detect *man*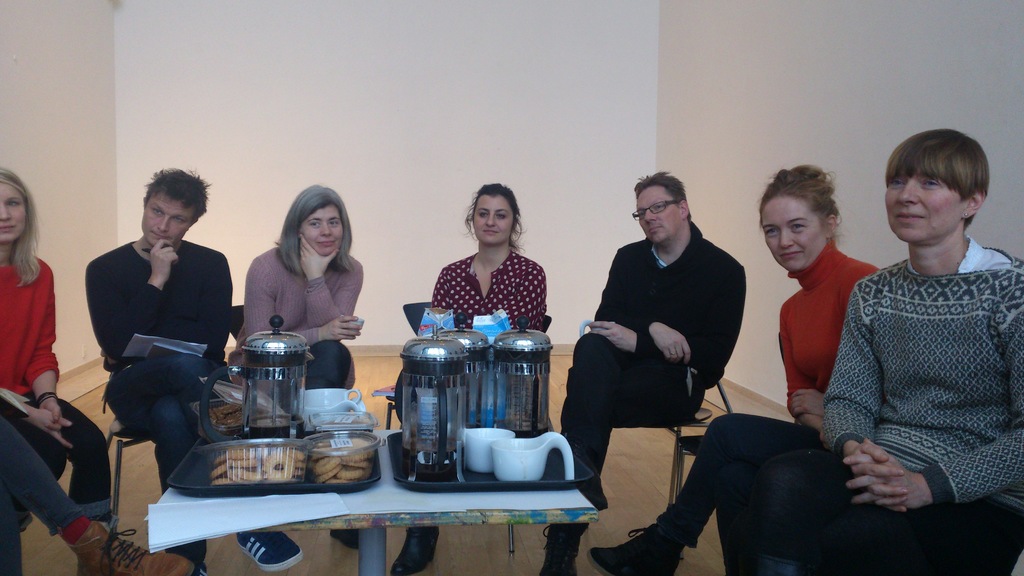
bbox=[85, 167, 304, 575]
